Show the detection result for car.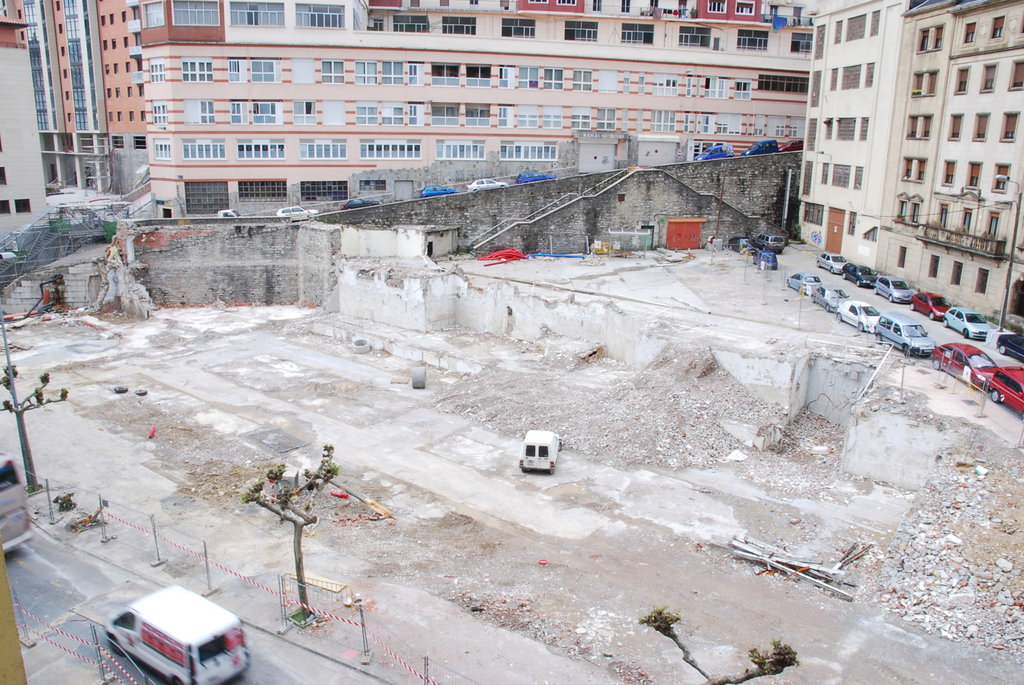
876 272 910 301.
